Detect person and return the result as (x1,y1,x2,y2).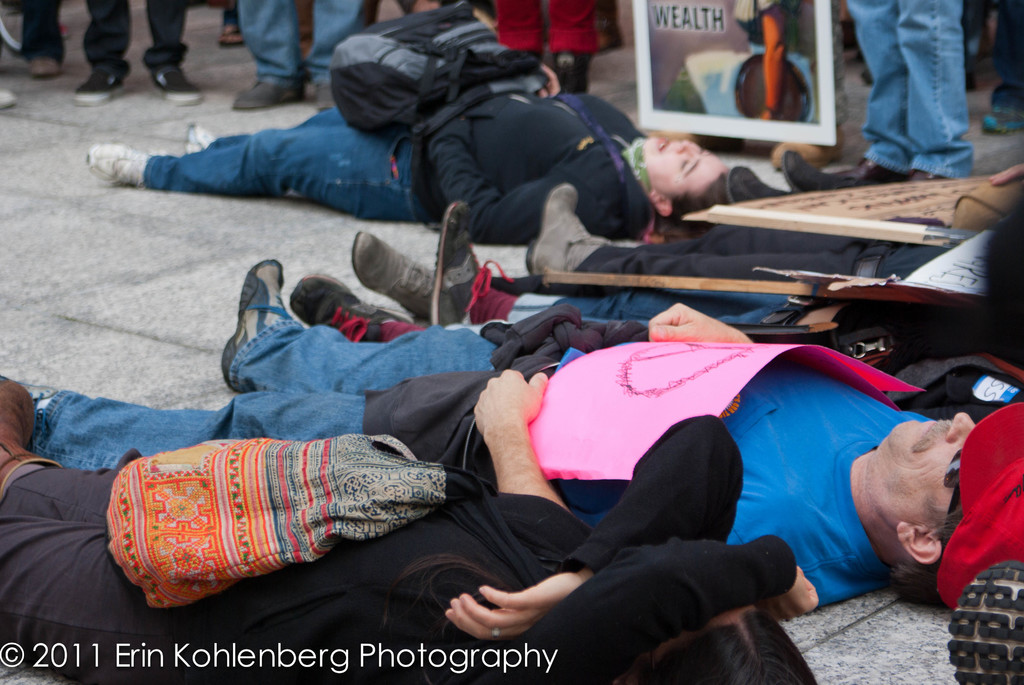
(845,0,991,176).
